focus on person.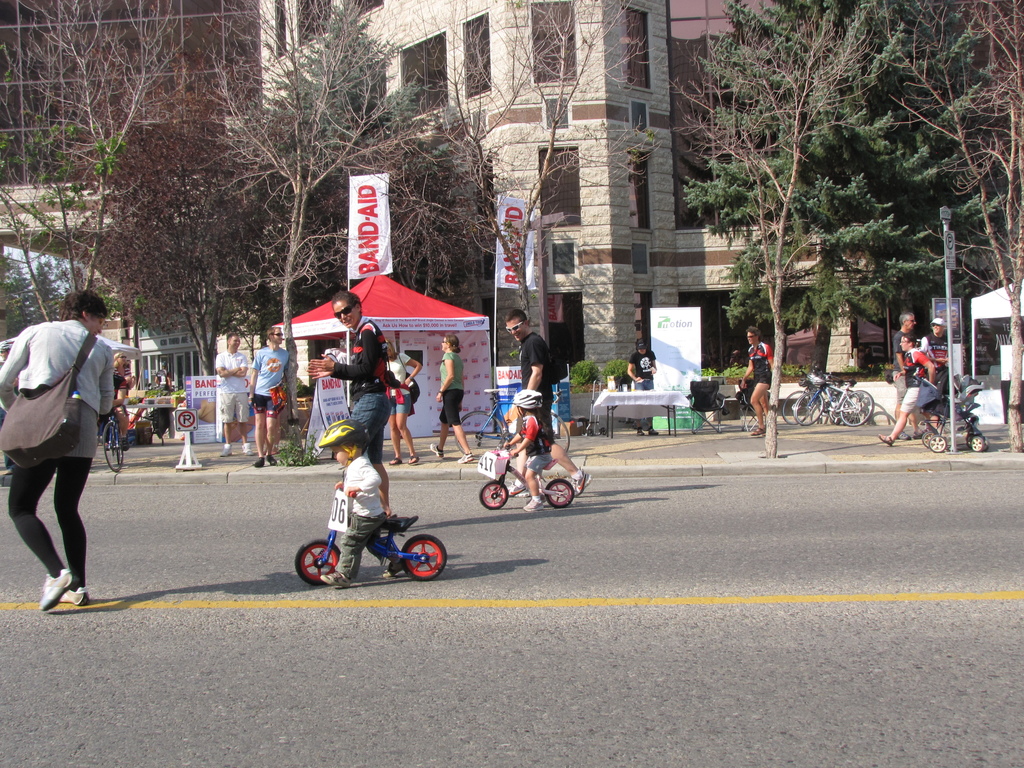
Focused at crop(310, 289, 395, 515).
